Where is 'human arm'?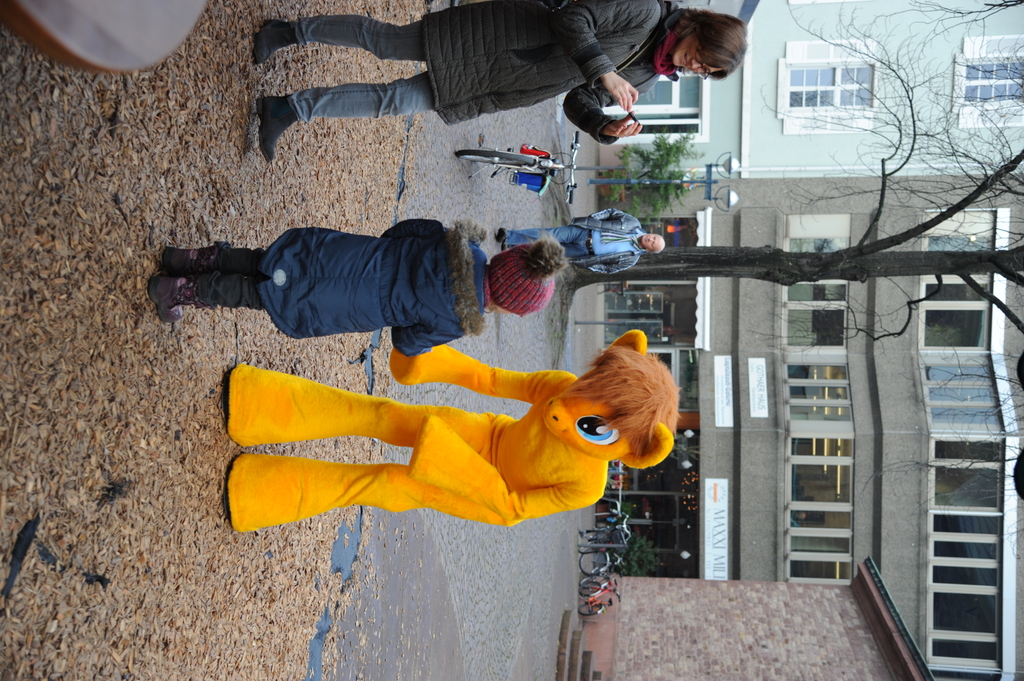
[554, 76, 659, 140].
